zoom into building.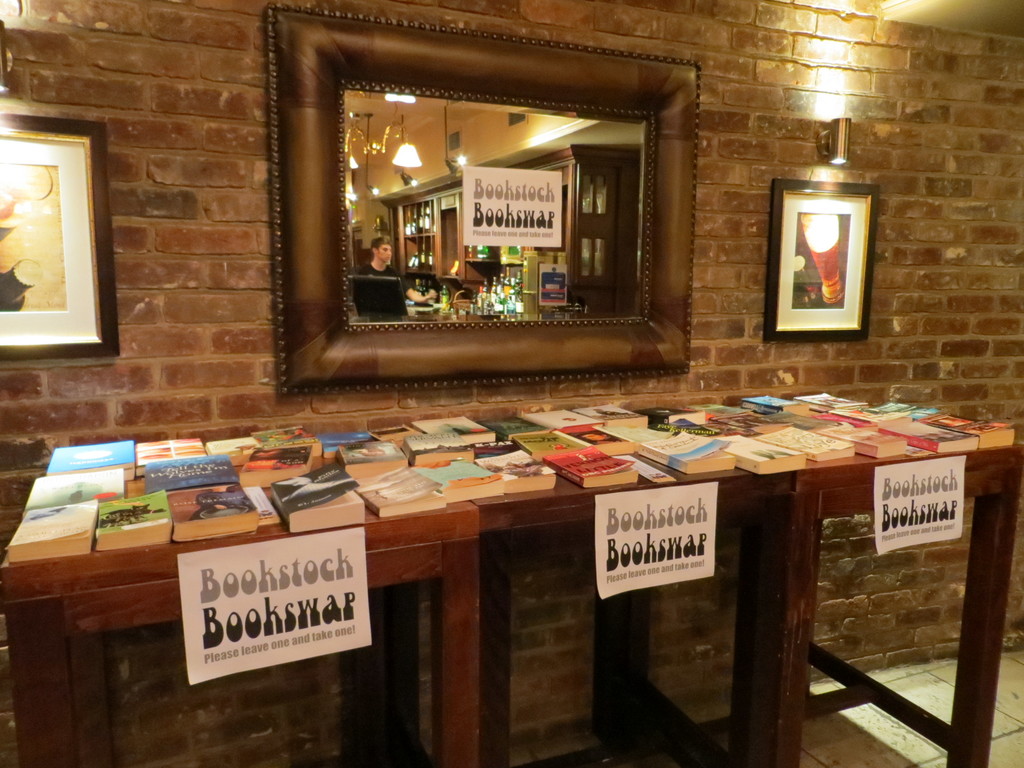
Zoom target: <region>0, 0, 1023, 767</region>.
